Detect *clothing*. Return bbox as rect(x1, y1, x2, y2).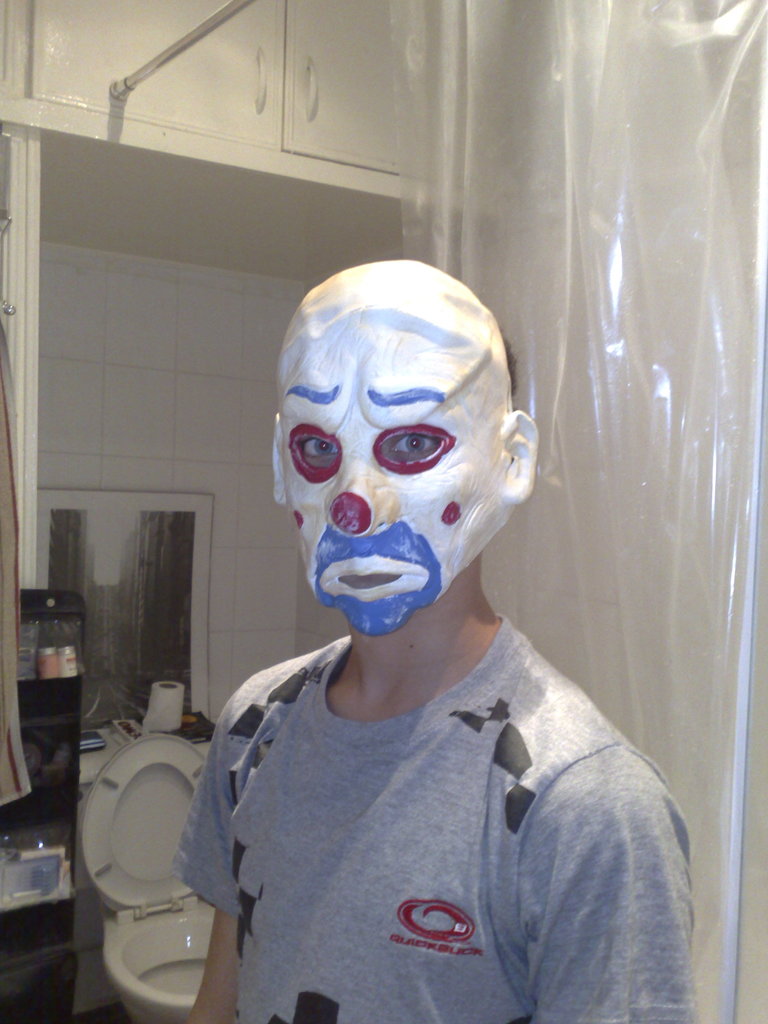
rect(153, 557, 690, 1023).
